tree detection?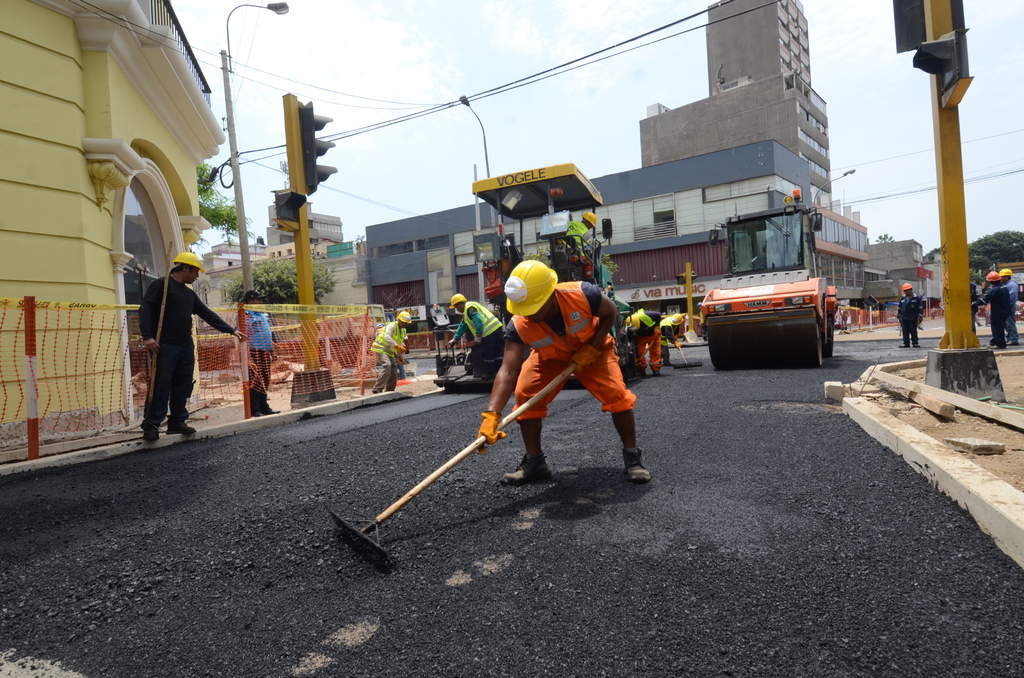
(left=201, top=159, right=250, bottom=243)
